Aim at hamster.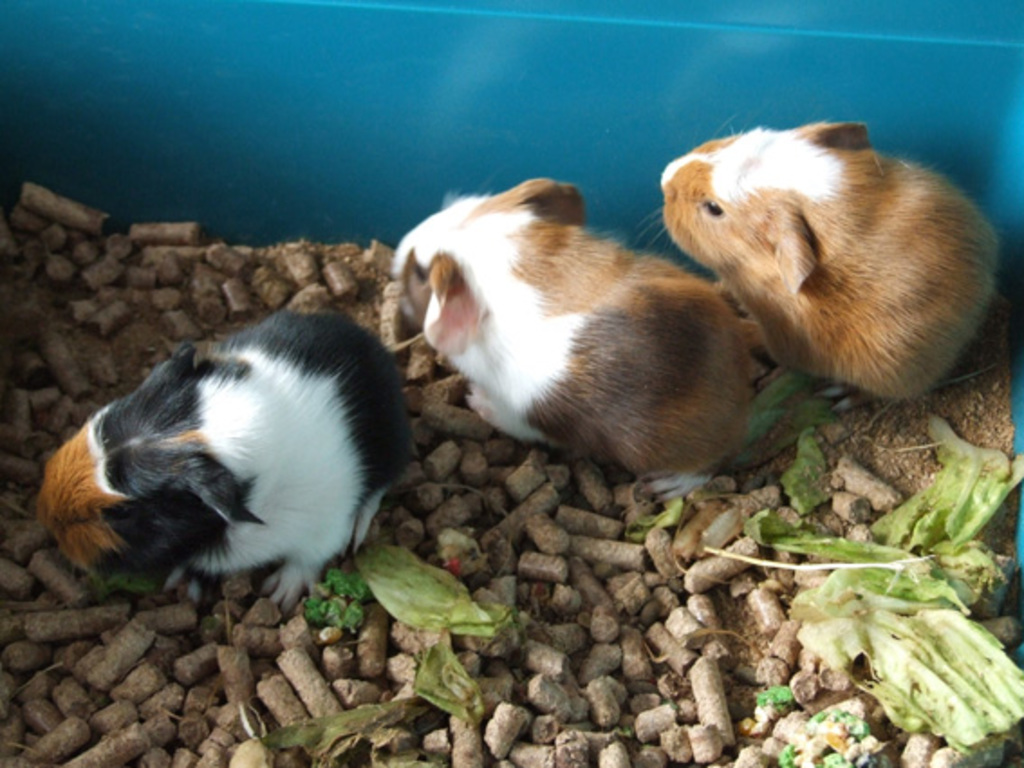
Aimed at select_region(636, 121, 1004, 407).
